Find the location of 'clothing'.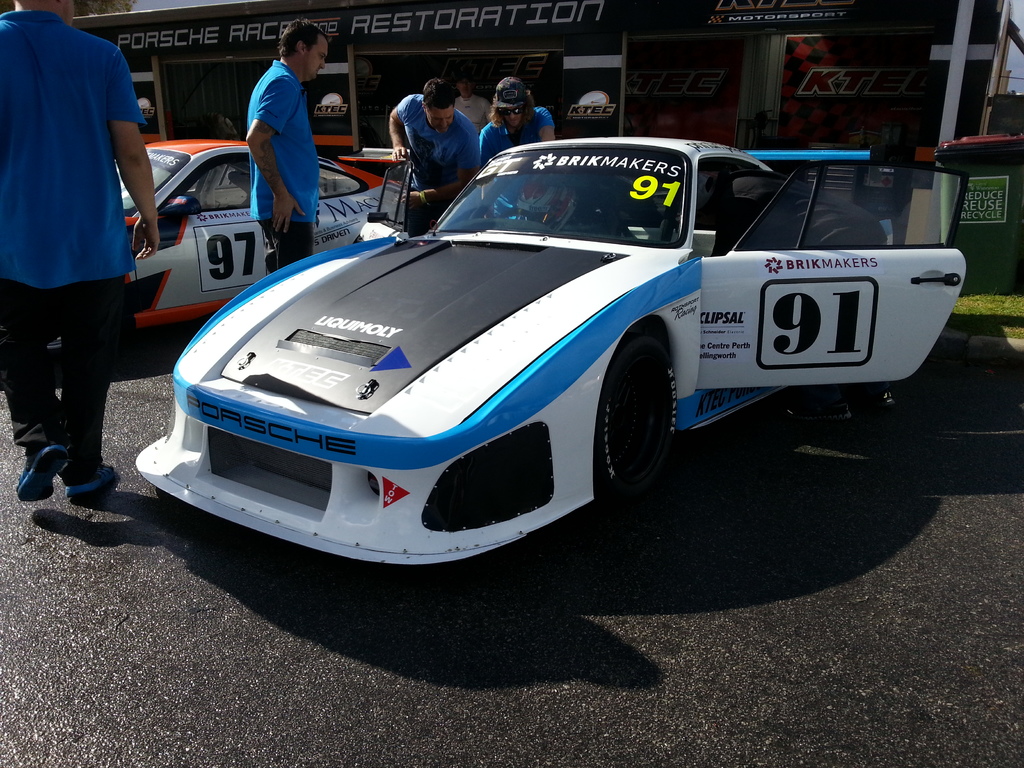
Location: region(454, 95, 491, 122).
